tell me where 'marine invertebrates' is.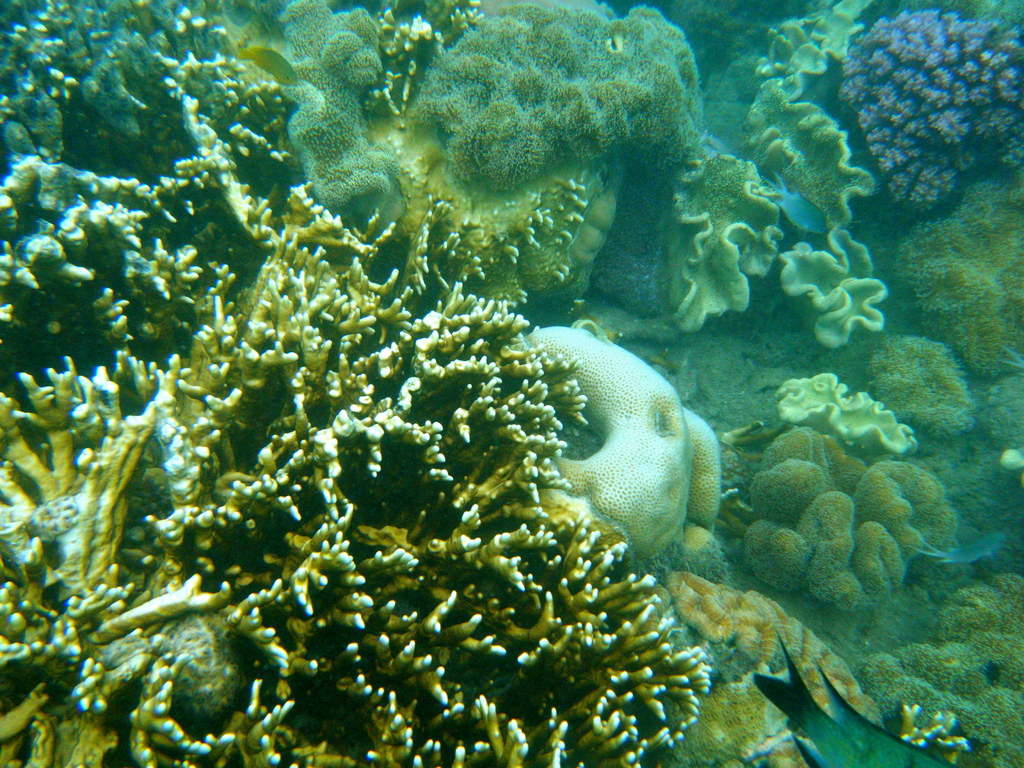
'marine invertebrates' is at 772,214,948,349.
